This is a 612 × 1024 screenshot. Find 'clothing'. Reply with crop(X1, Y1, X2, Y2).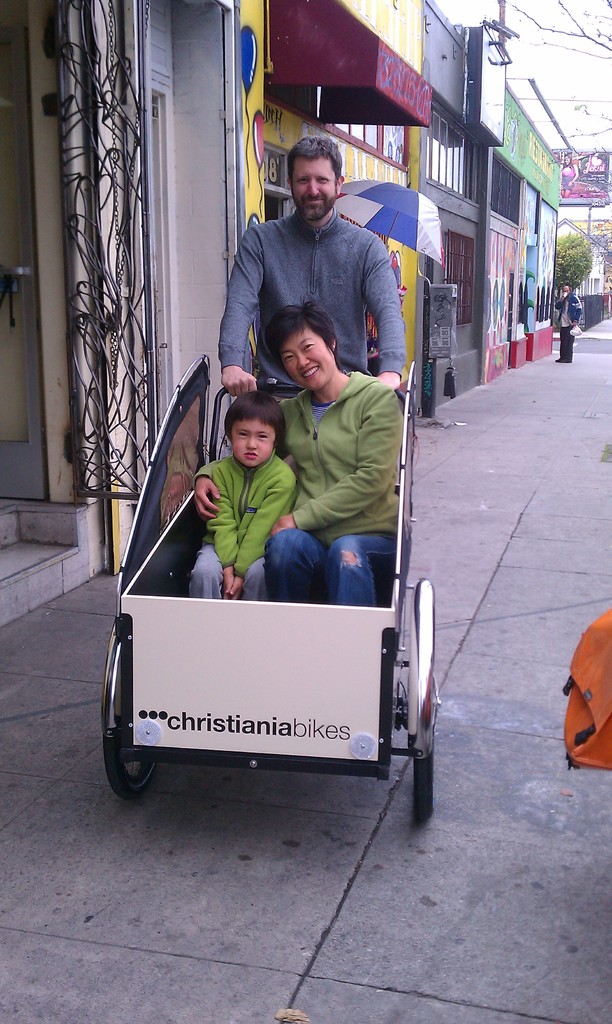
crop(225, 212, 406, 403).
